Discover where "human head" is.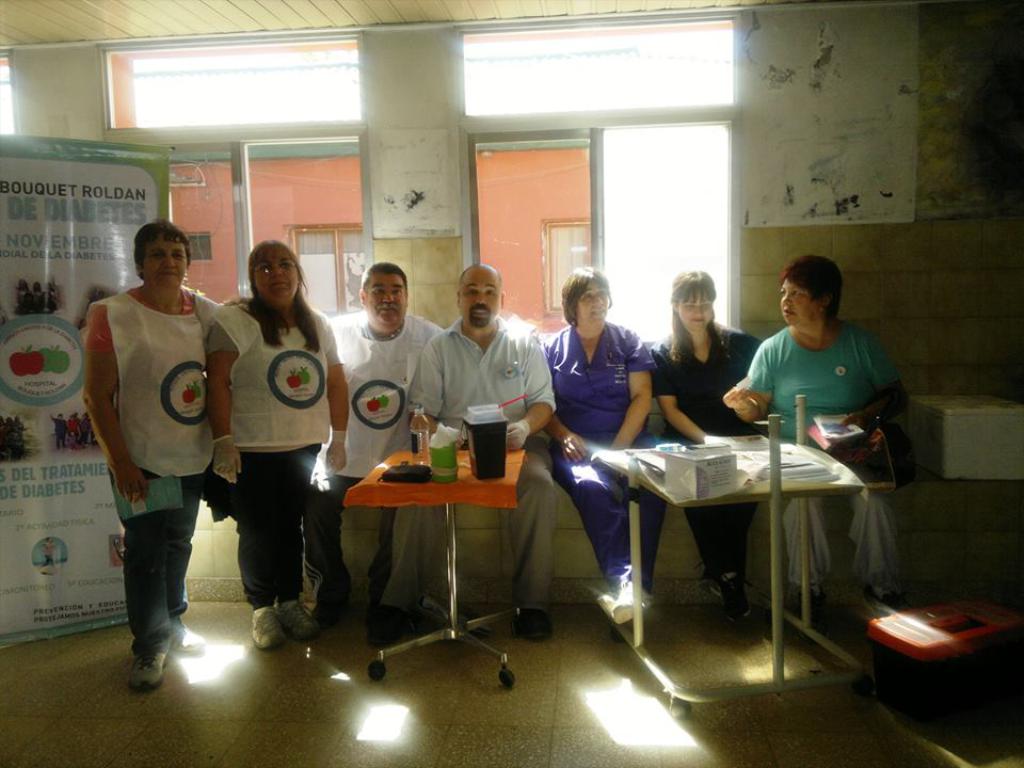
Discovered at detection(457, 256, 508, 330).
